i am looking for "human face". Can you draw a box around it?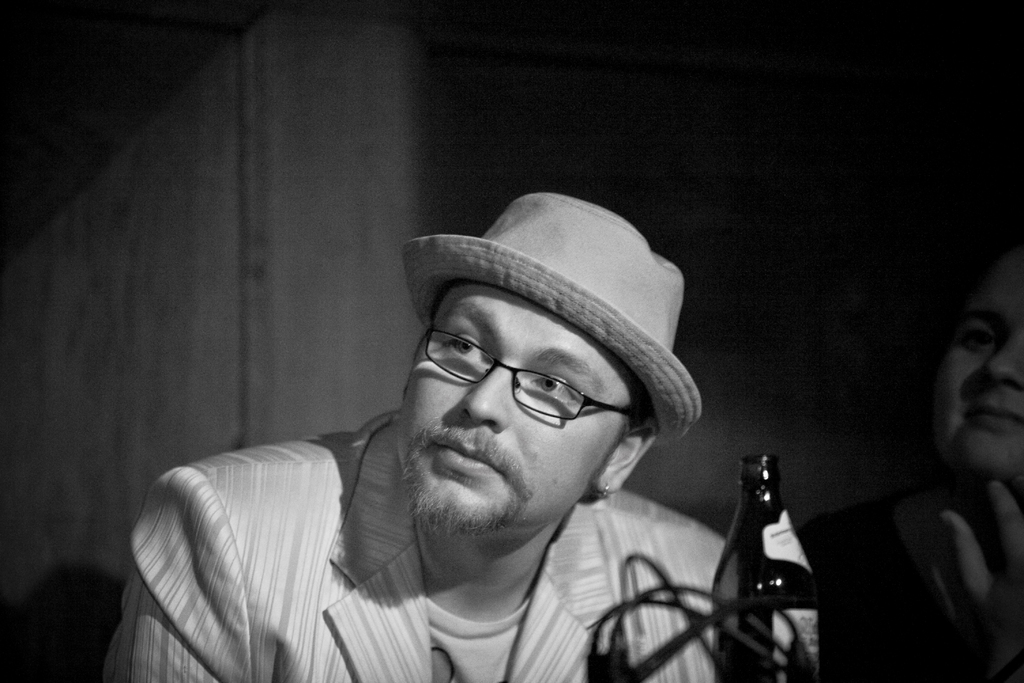
Sure, the bounding box is BBox(397, 288, 591, 541).
